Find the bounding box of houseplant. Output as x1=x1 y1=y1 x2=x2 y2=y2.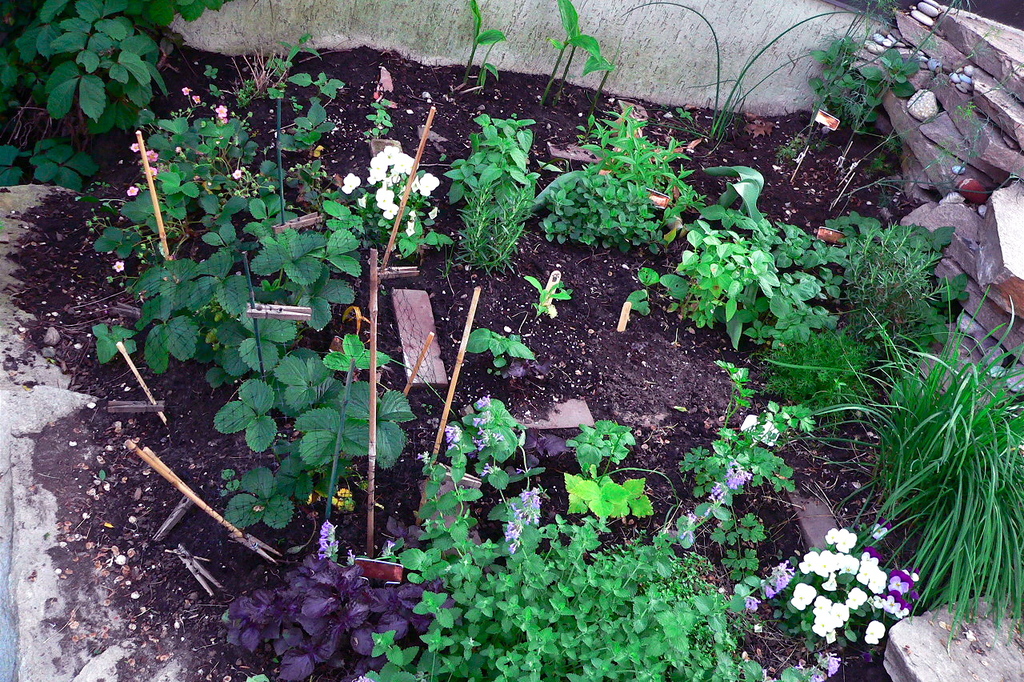
x1=222 y1=482 x2=460 y2=681.
